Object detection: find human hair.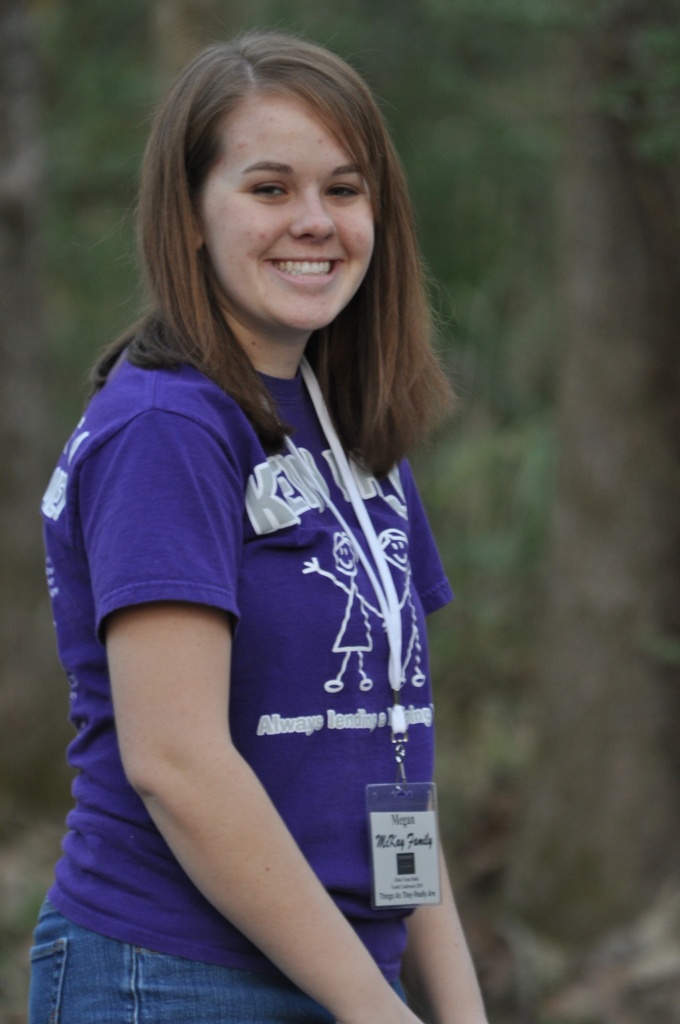
(120, 31, 420, 435).
